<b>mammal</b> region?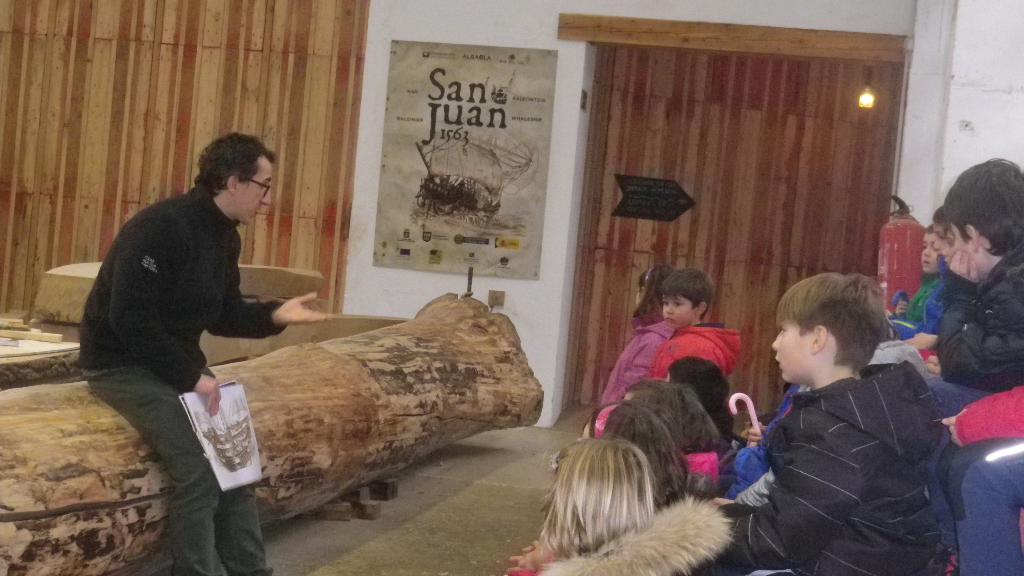
72/128/346/575
